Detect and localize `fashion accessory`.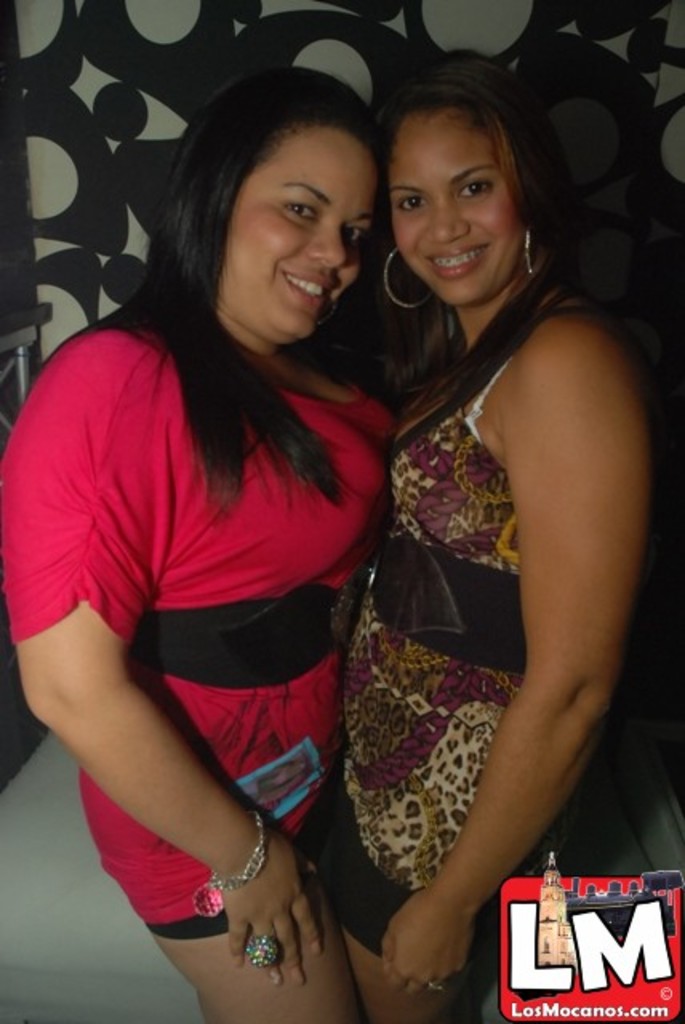
Localized at [383, 240, 435, 310].
